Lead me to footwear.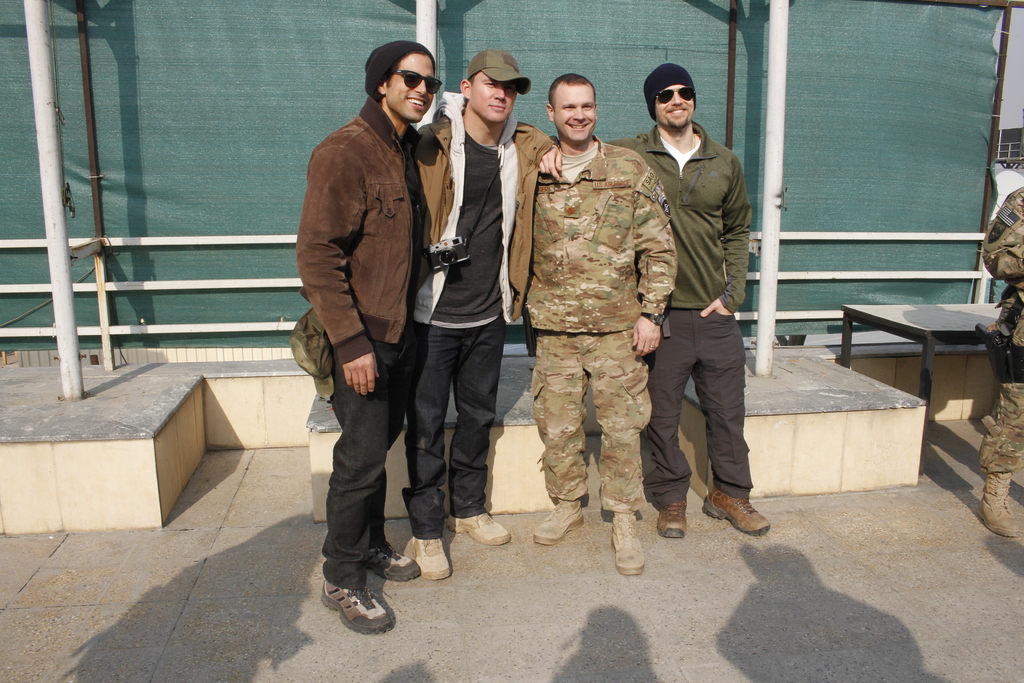
Lead to rect(700, 486, 771, 536).
